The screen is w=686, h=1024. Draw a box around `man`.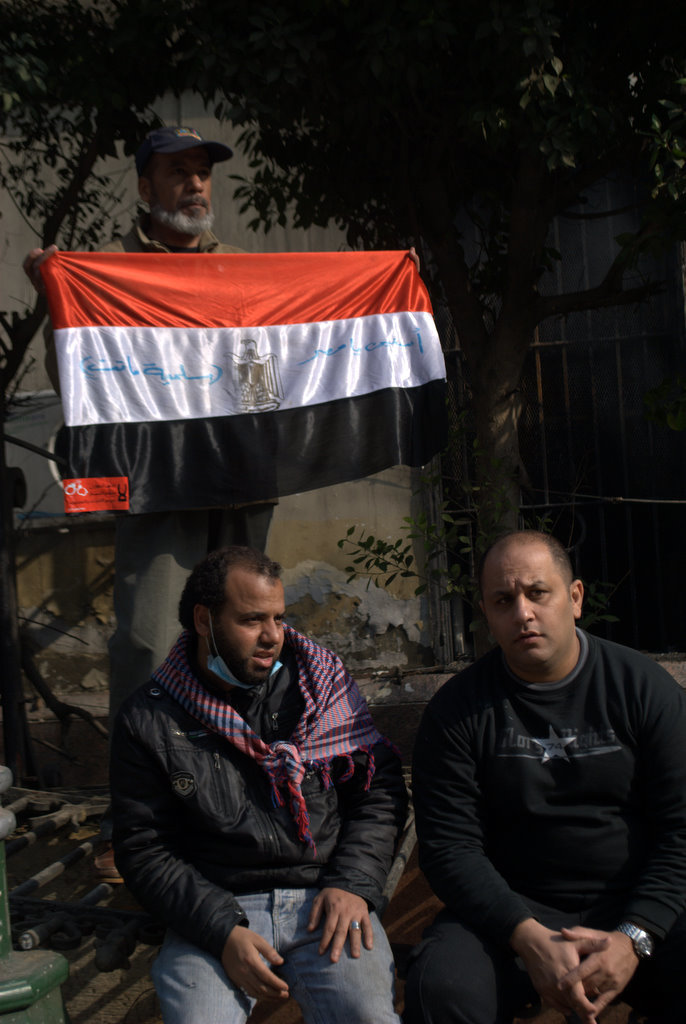
box=[20, 122, 421, 701].
